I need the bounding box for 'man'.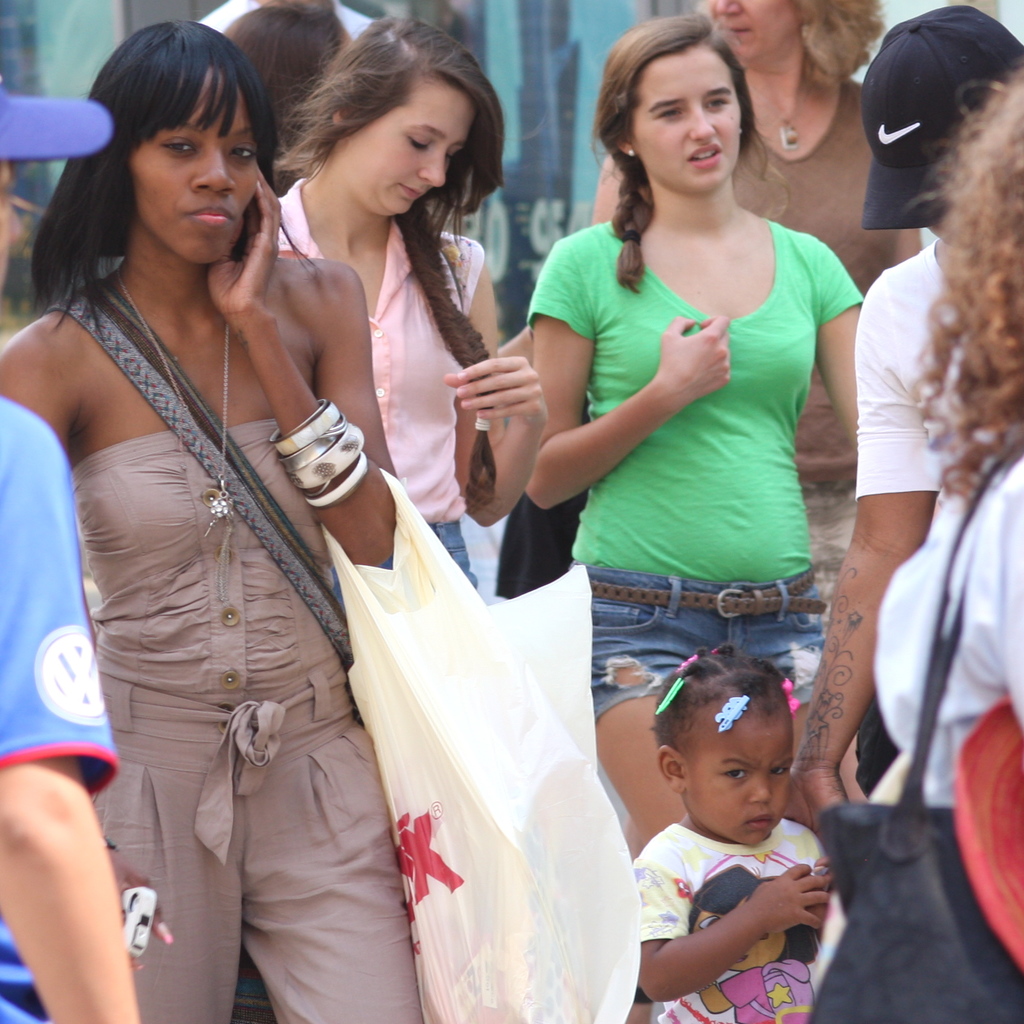
Here it is: box(0, 71, 184, 1023).
